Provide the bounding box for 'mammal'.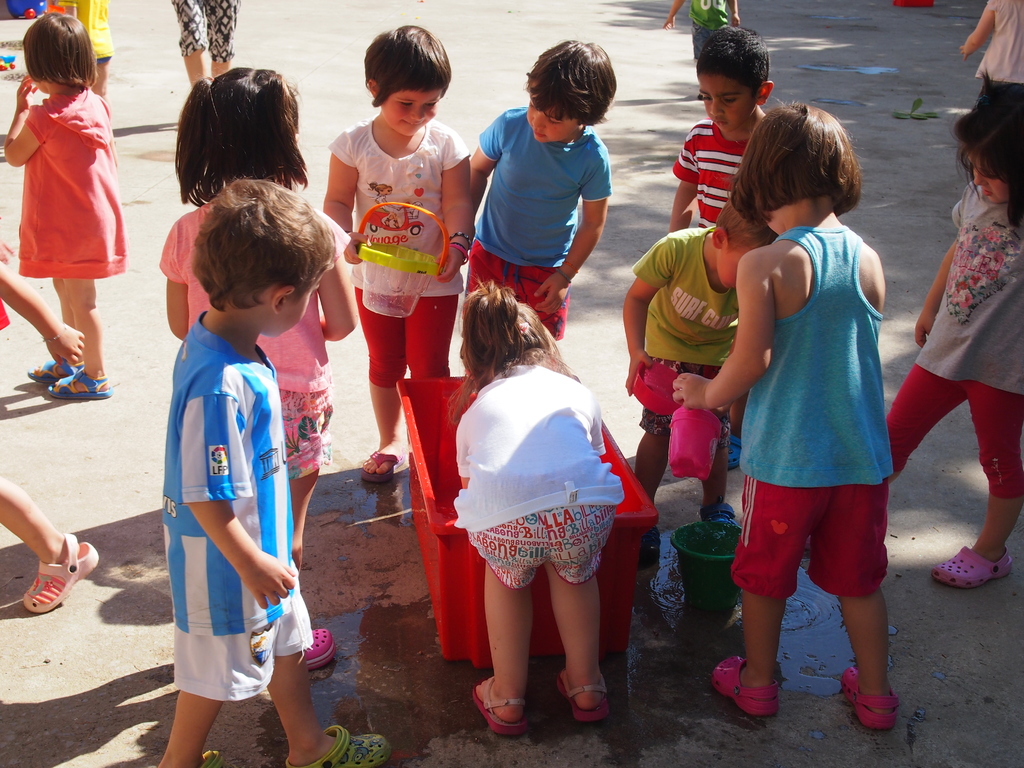
Rect(620, 196, 775, 554).
